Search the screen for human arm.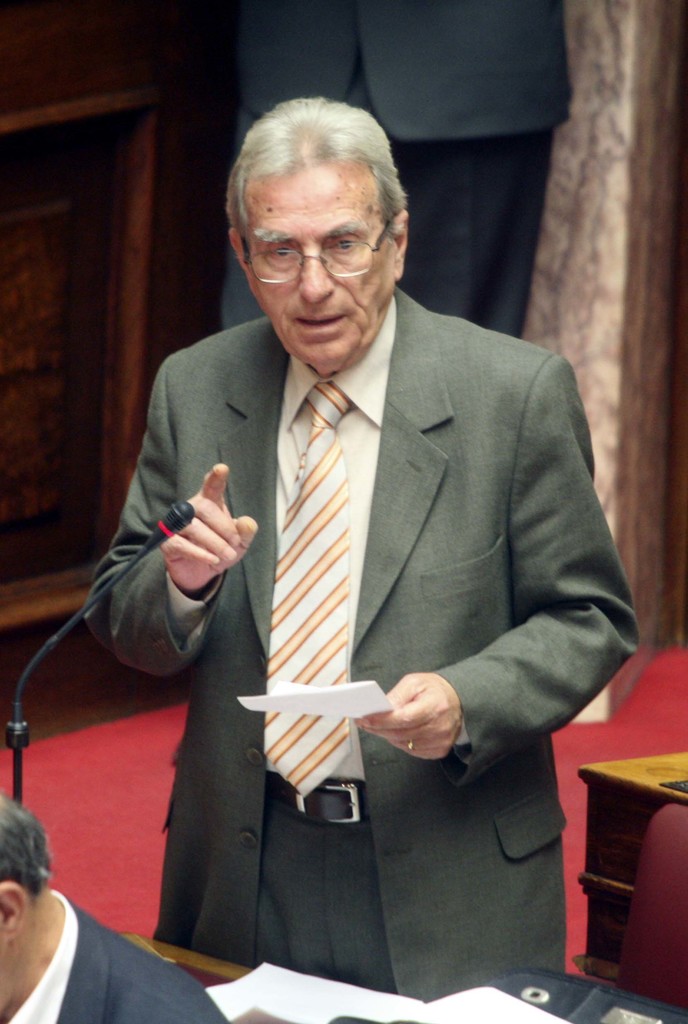
Found at crop(125, 967, 237, 1023).
